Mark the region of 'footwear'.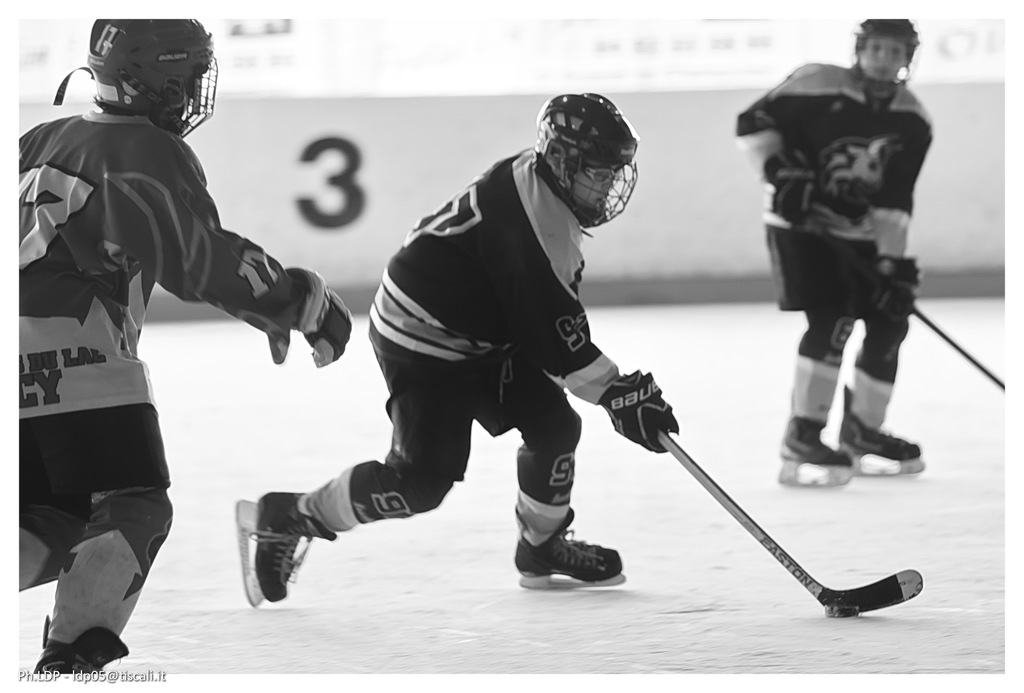
Region: select_region(31, 621, 129, 682).
